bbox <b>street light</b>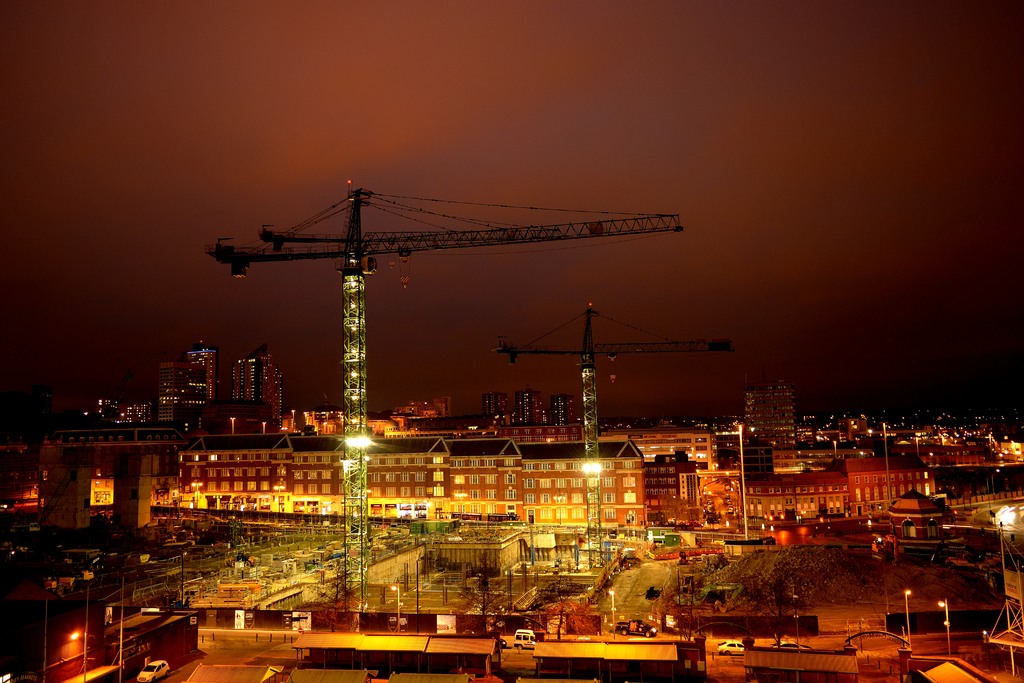
detection(605, 588, 616, 641)
